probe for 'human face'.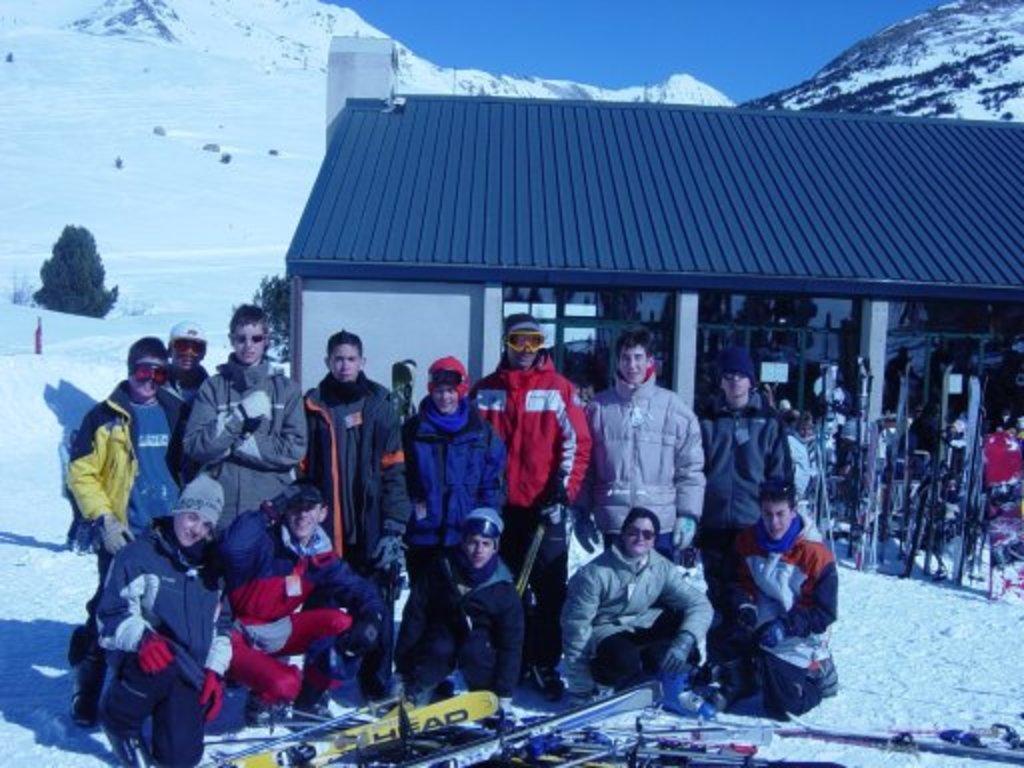
Probe result: 174, 516, 212, 546.
